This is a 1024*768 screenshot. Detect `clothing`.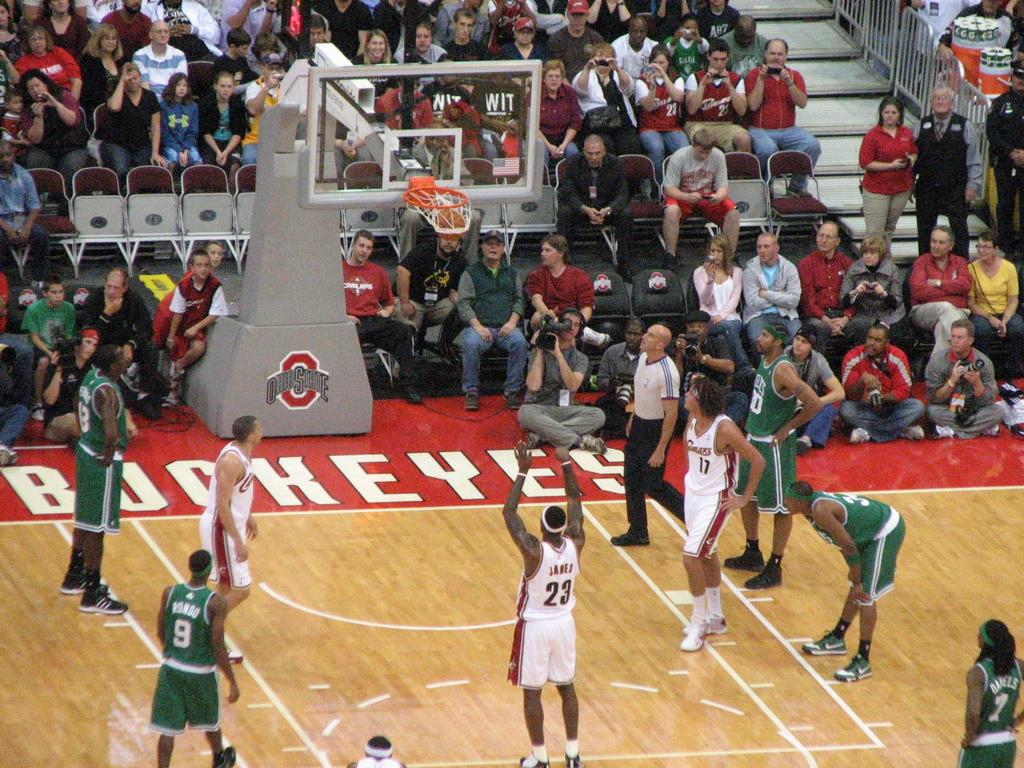
region(678, 408, 739, 559).
